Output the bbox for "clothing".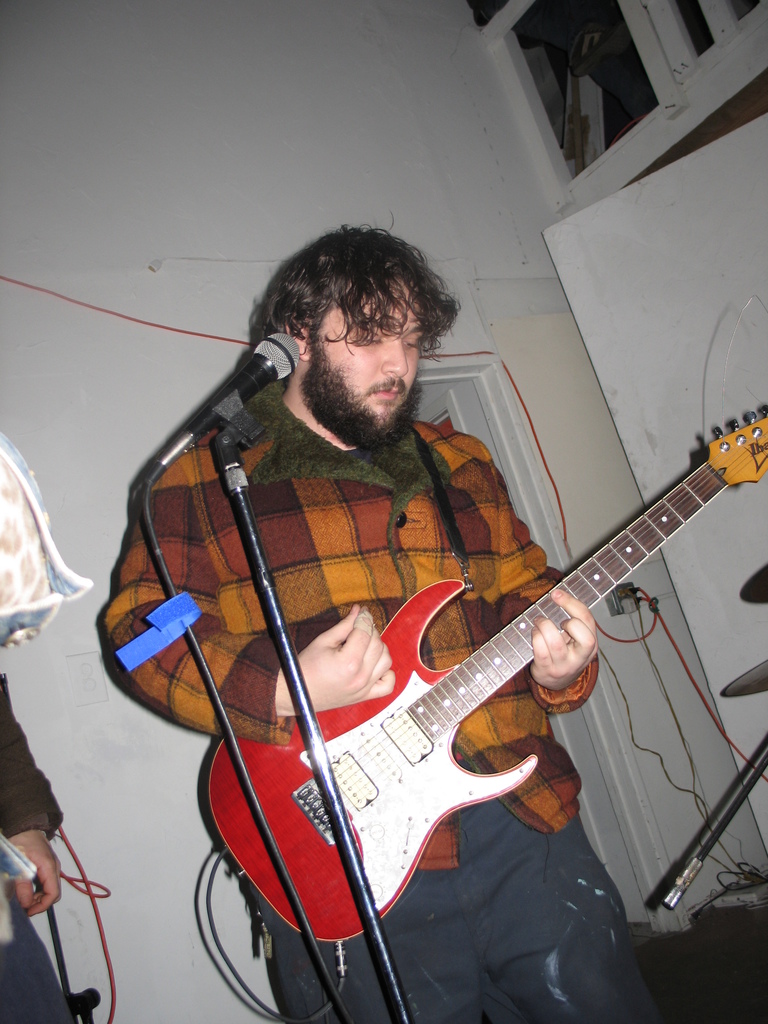
[x1=92, y1=387, x2=657, y2=979].
